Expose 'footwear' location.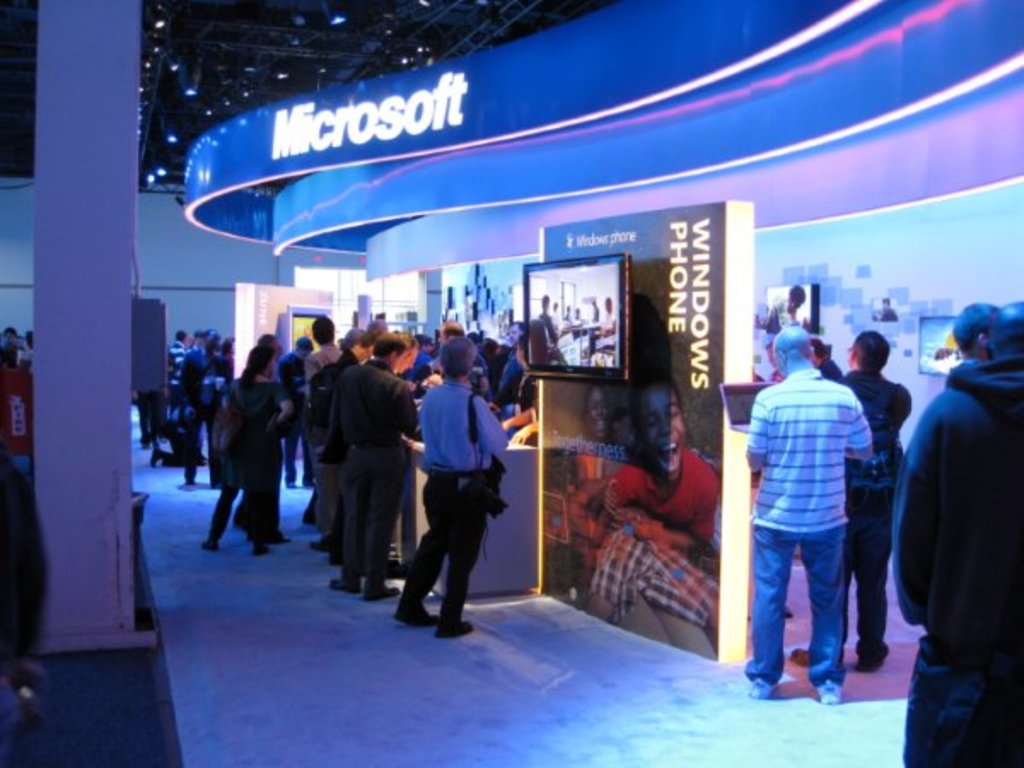
Exposed at Rect(254, 544, 270, 553).
